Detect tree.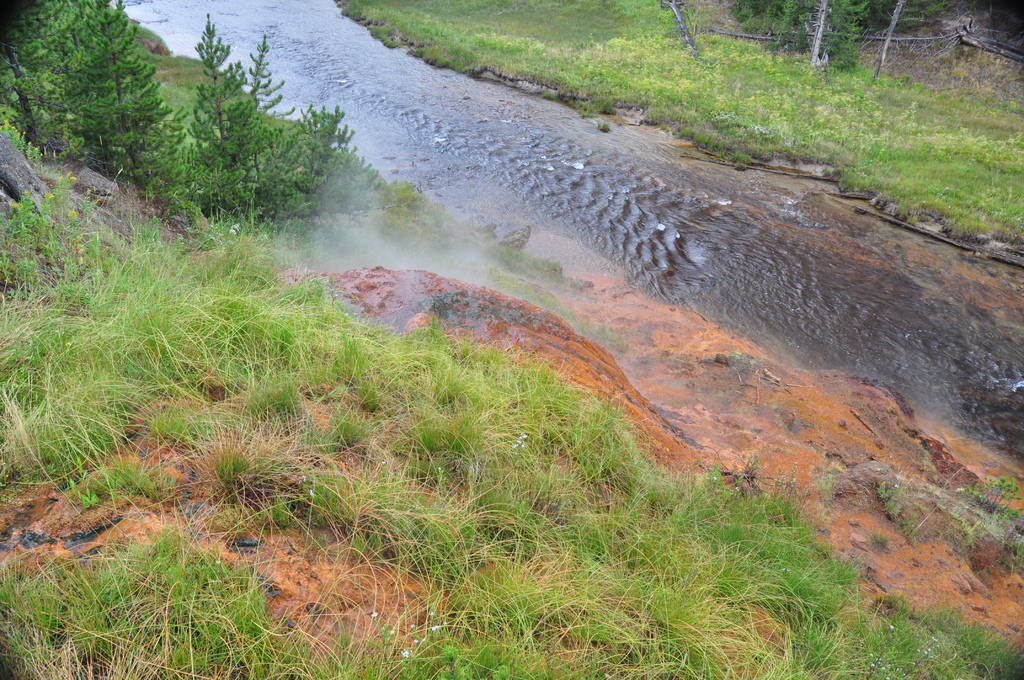
Detected at <box>181,12,348,207</box>.
